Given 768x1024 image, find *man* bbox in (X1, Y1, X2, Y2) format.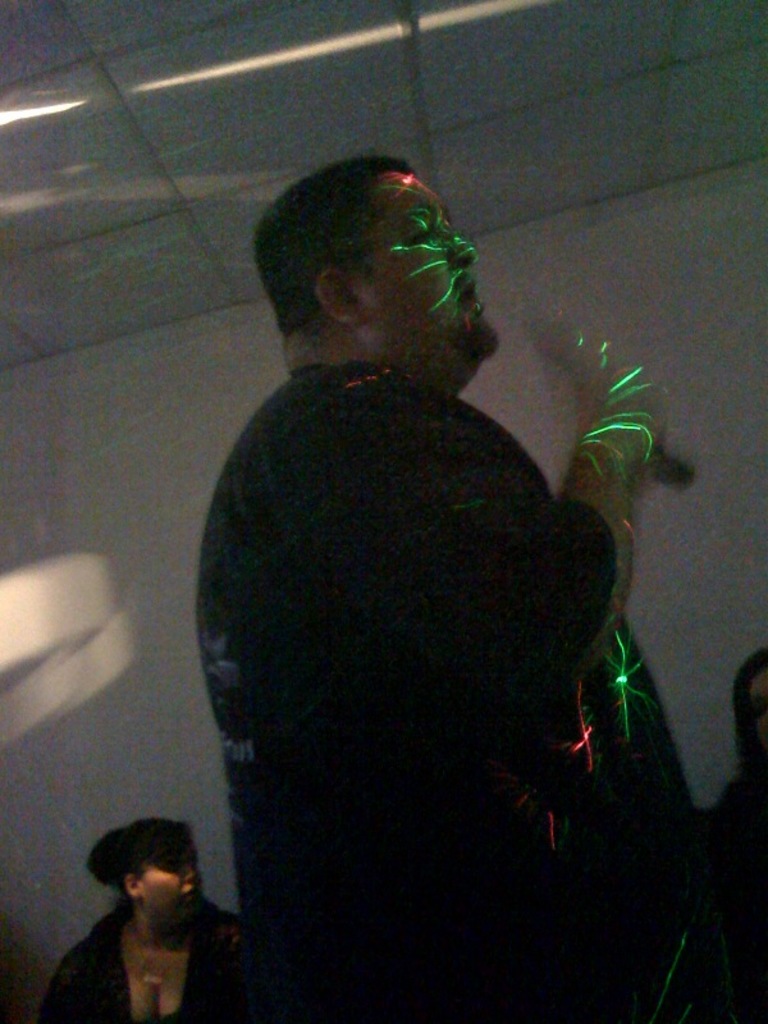
(705, 658, 767, 1023).
